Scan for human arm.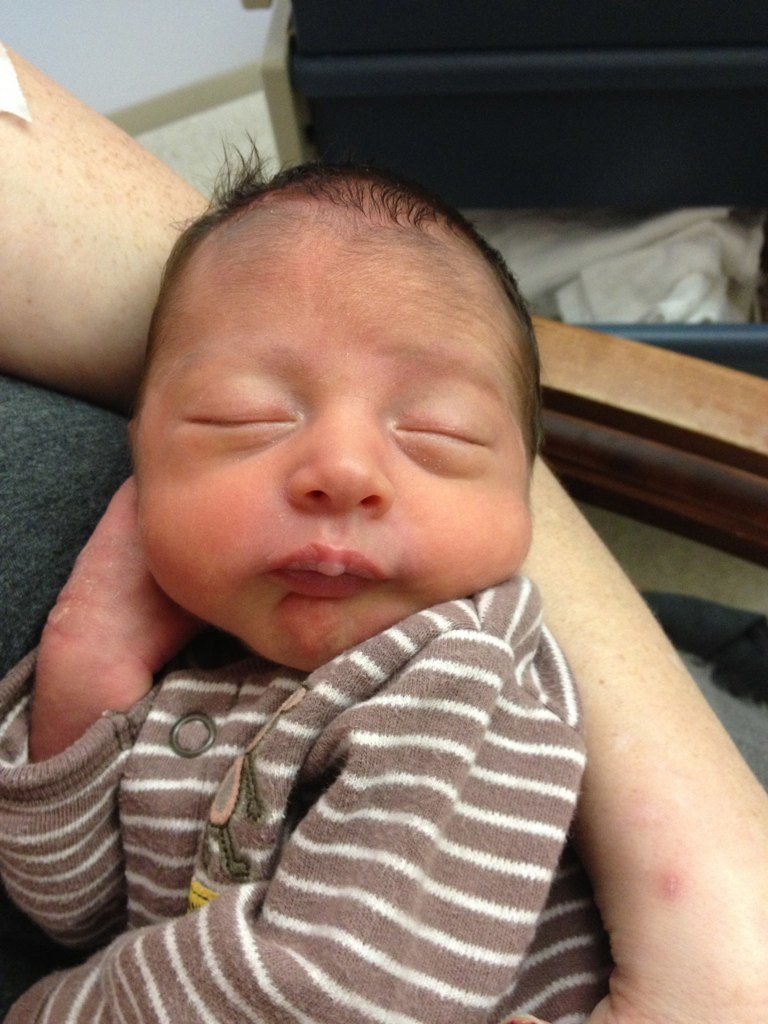
Scan result: [left=0, top=33, right=767, bottom=1023].
